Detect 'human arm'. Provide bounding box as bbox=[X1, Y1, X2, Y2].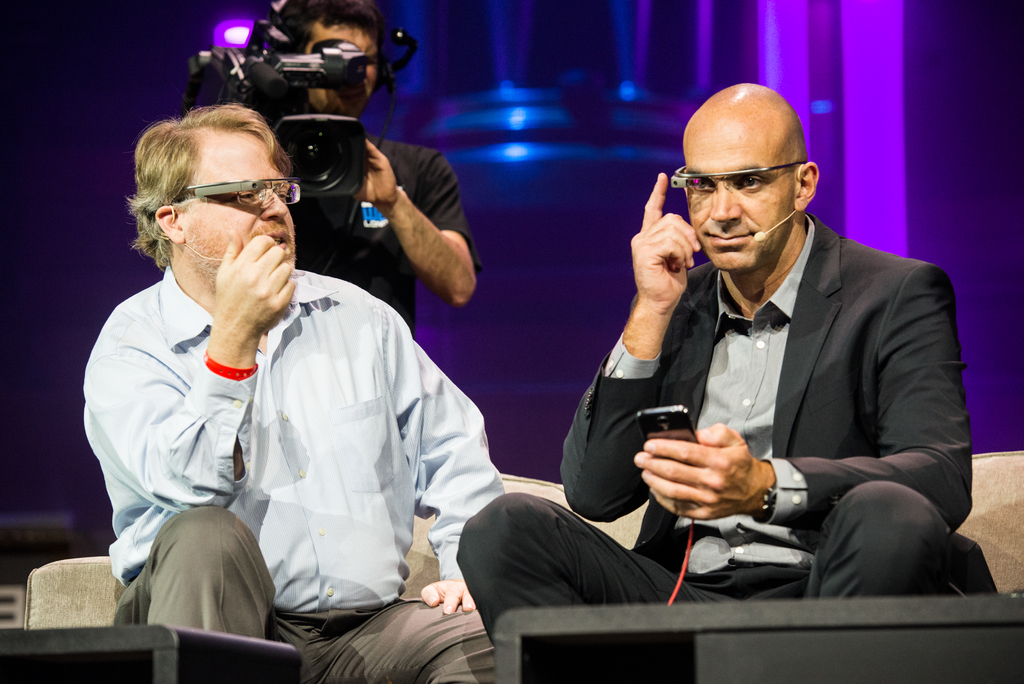
bbox=[559, 168, 707, 525].
